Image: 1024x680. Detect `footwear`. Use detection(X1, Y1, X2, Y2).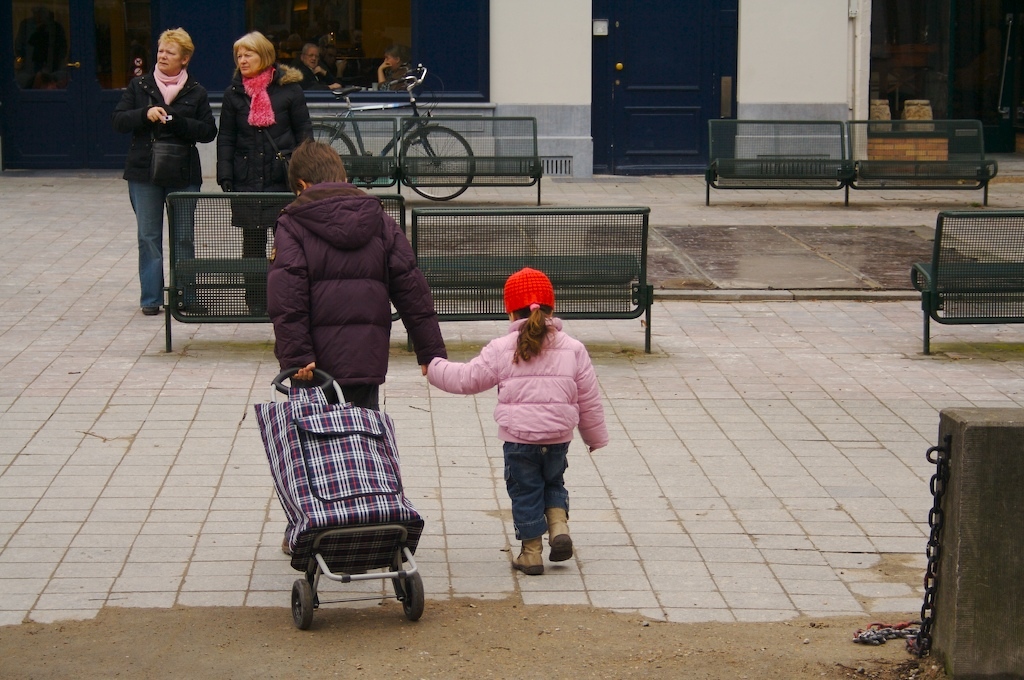
detection(172, 300, 203, 312).
